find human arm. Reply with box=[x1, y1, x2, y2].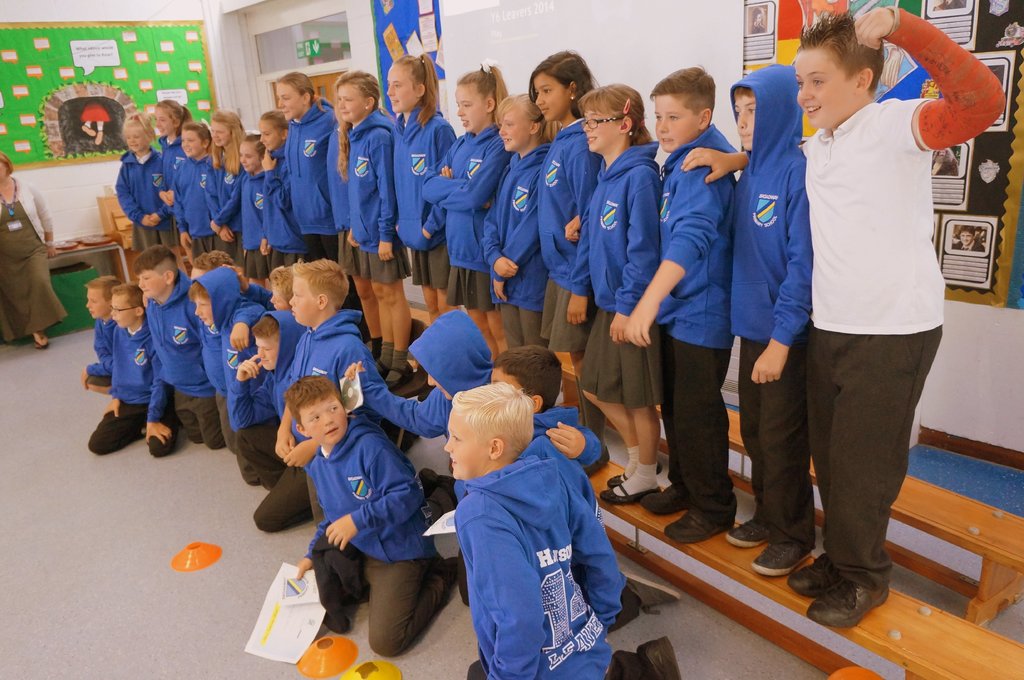
box=[347, 343, 399, 423].
